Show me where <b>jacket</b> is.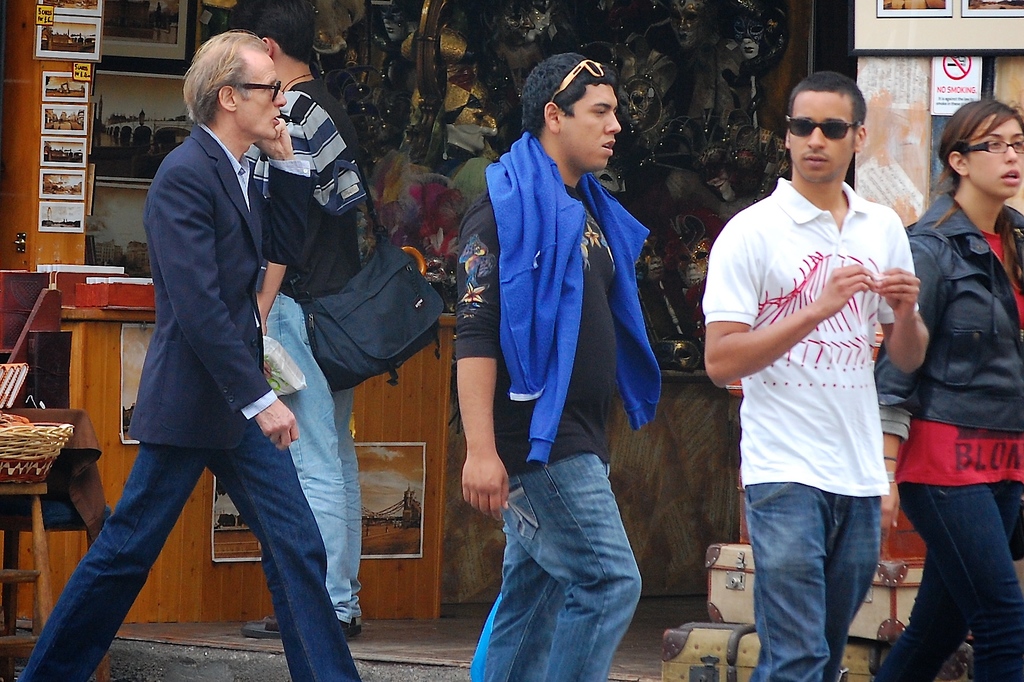
<b>jacket</b> is at [874,192,1023,430].
